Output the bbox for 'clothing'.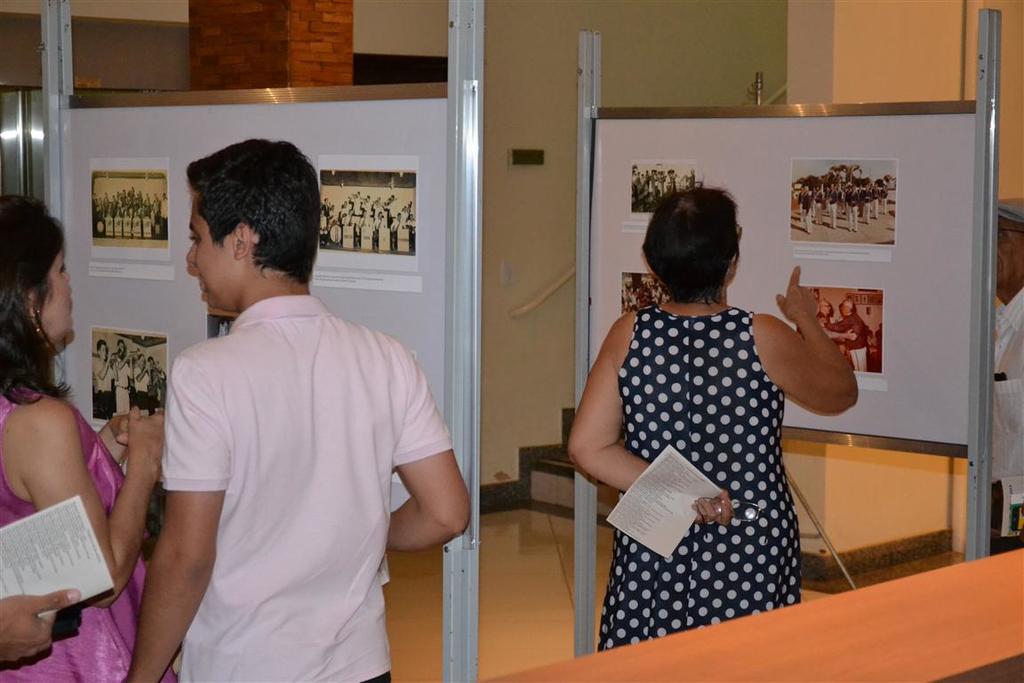
box=[987, 284, 1023, 532].
